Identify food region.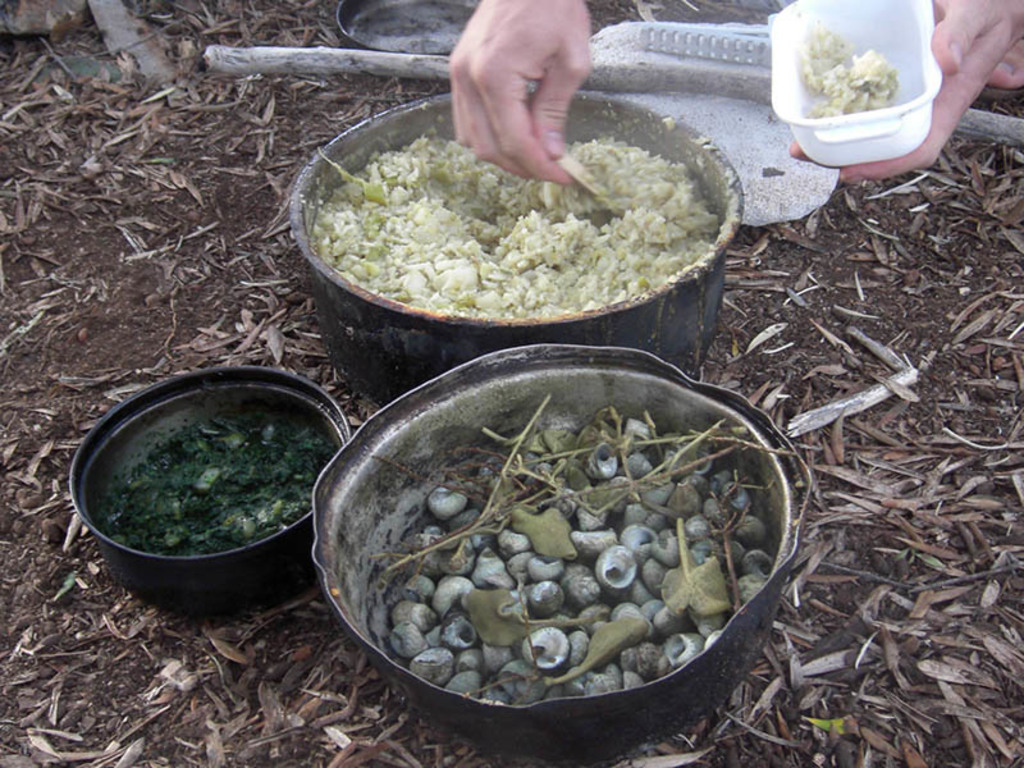
Region: <box>787,15,941,105</box>.
